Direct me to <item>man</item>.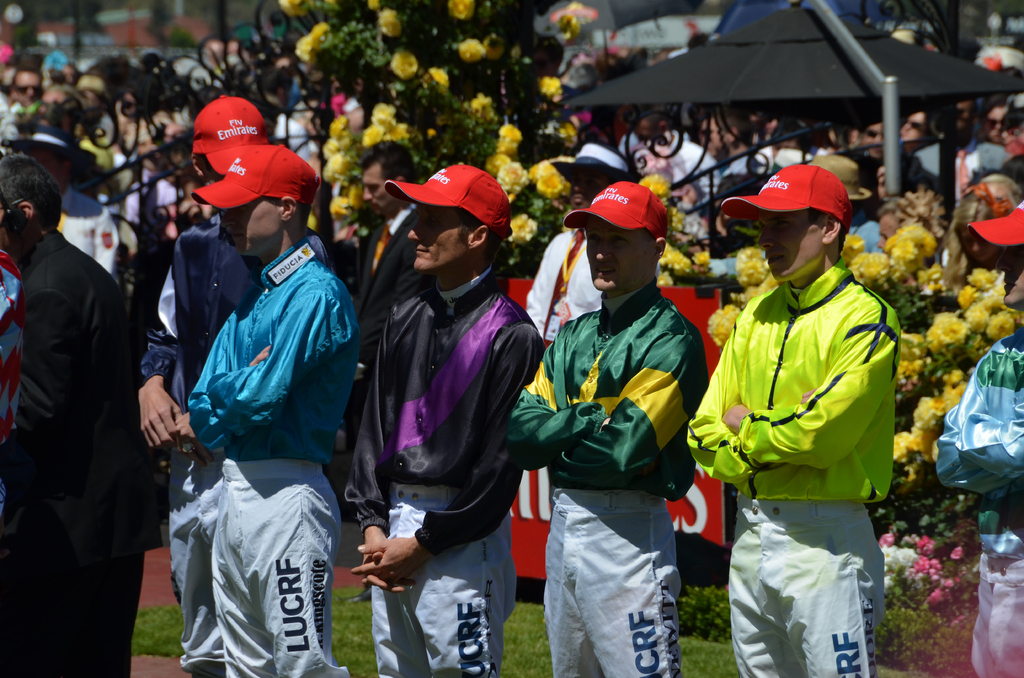
Direction: x1=687, y1=165, x2=901, y2=677.
